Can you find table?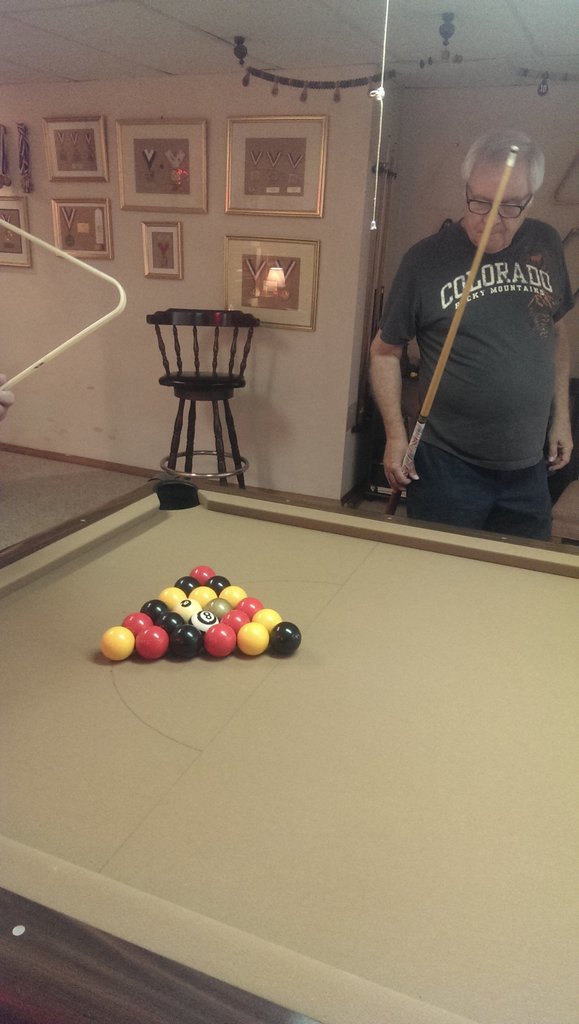
Yes, bounding box: <bbox>17, 461, 543, 1022</bbox>.
